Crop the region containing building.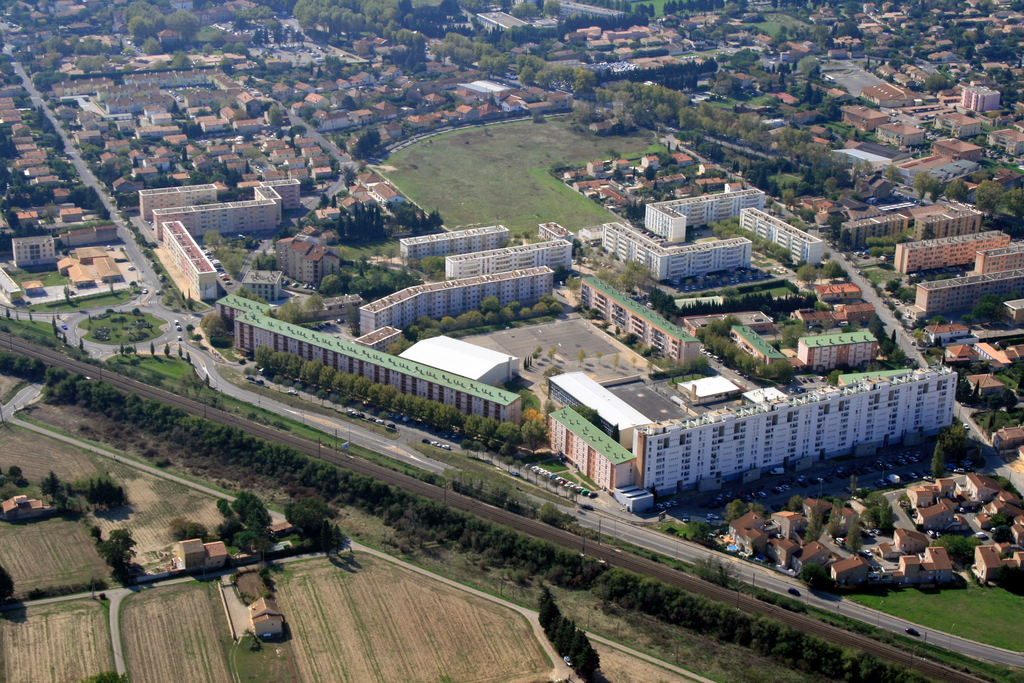
Crop region: [988,131,1023,154].
